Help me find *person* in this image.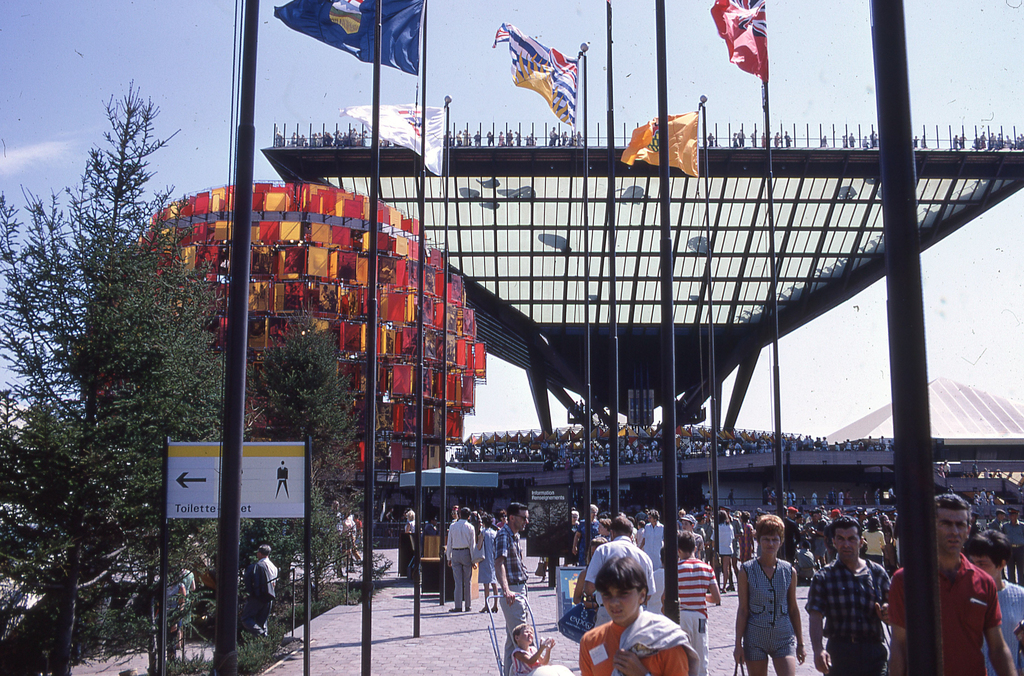
Found it: [left=546, top=508, right=586, bottom=570].
